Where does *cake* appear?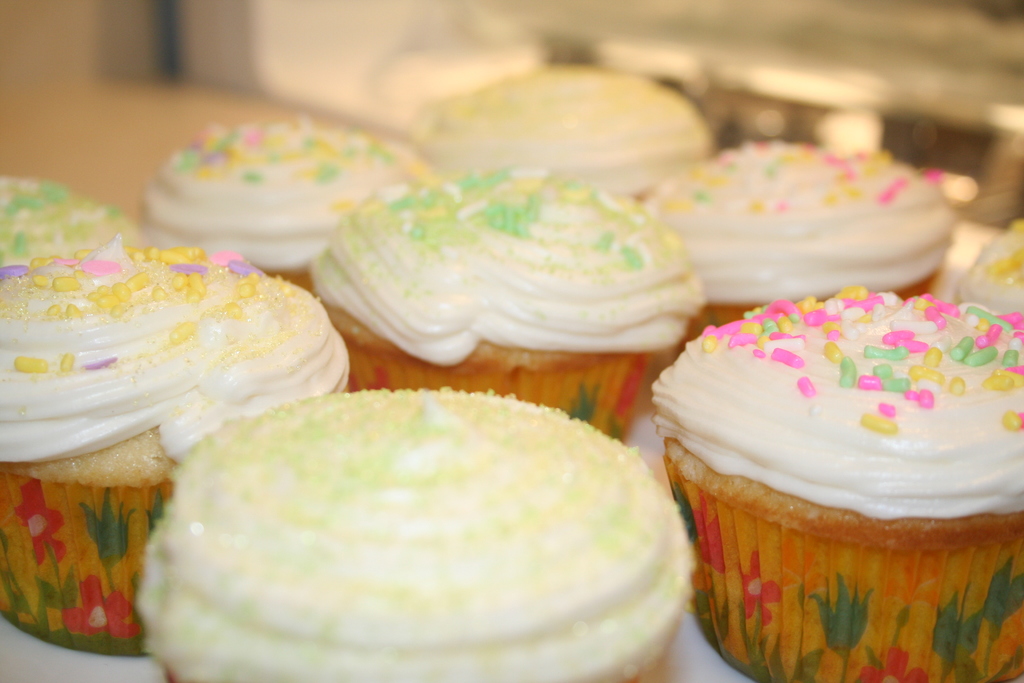
Appears at box(657, 290, 1023, 682).
